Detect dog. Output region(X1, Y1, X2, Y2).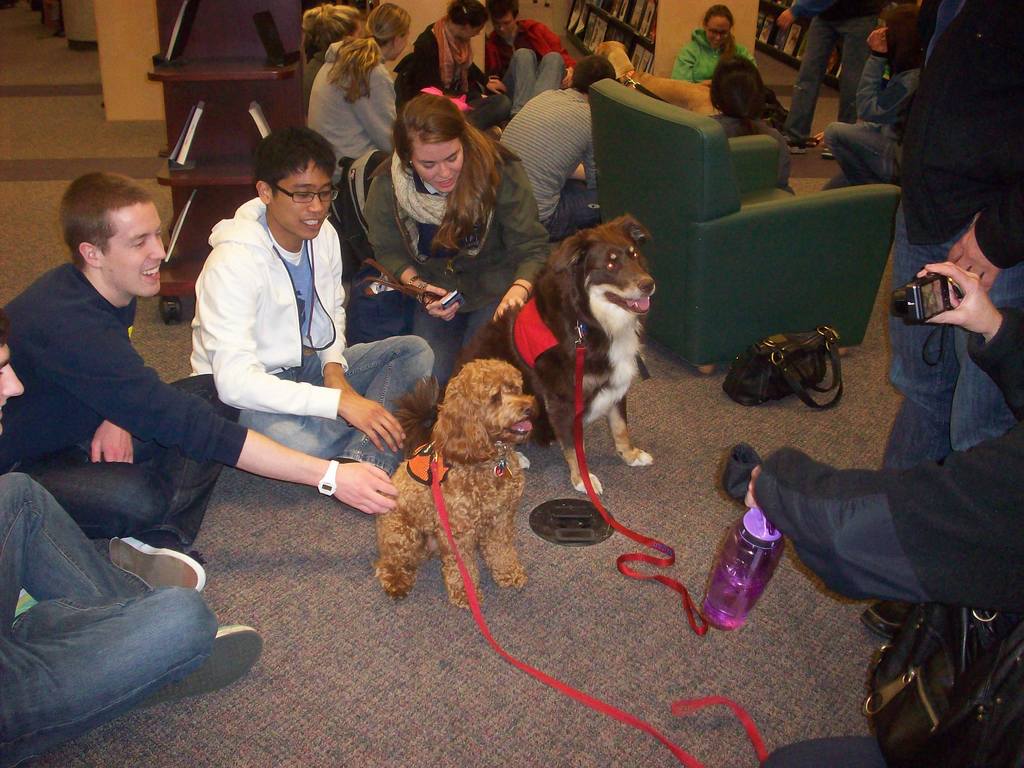
region(591, 41, 724, 119).
